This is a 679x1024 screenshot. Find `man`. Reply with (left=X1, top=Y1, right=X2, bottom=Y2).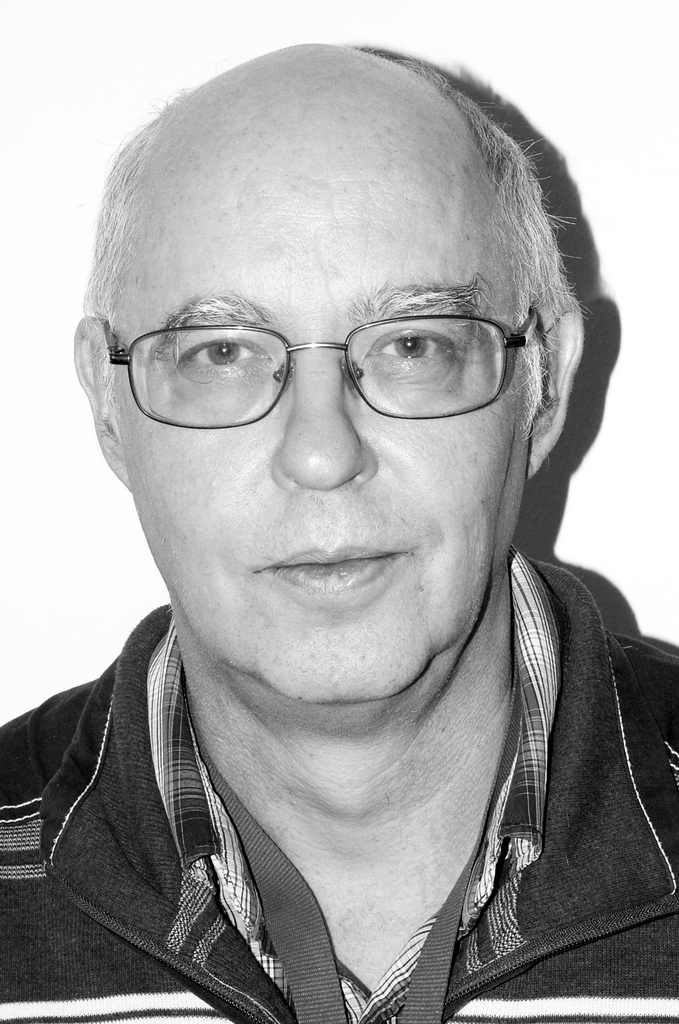
(left=0, top=38, right=678, bottom=1023).
